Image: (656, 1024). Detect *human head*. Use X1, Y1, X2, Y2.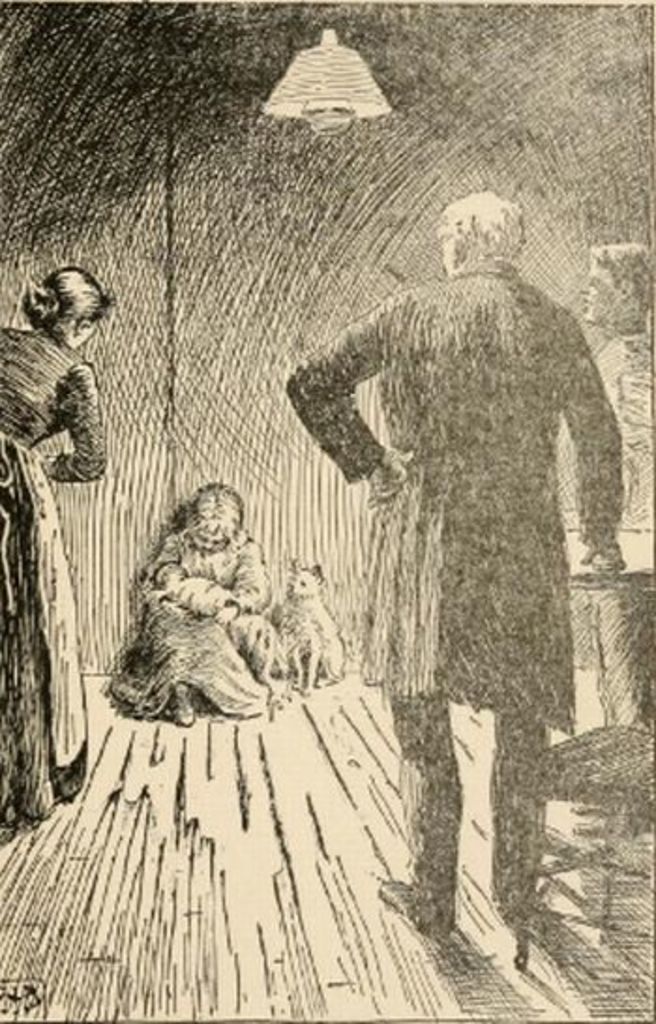
437, 169, 538, 279.
